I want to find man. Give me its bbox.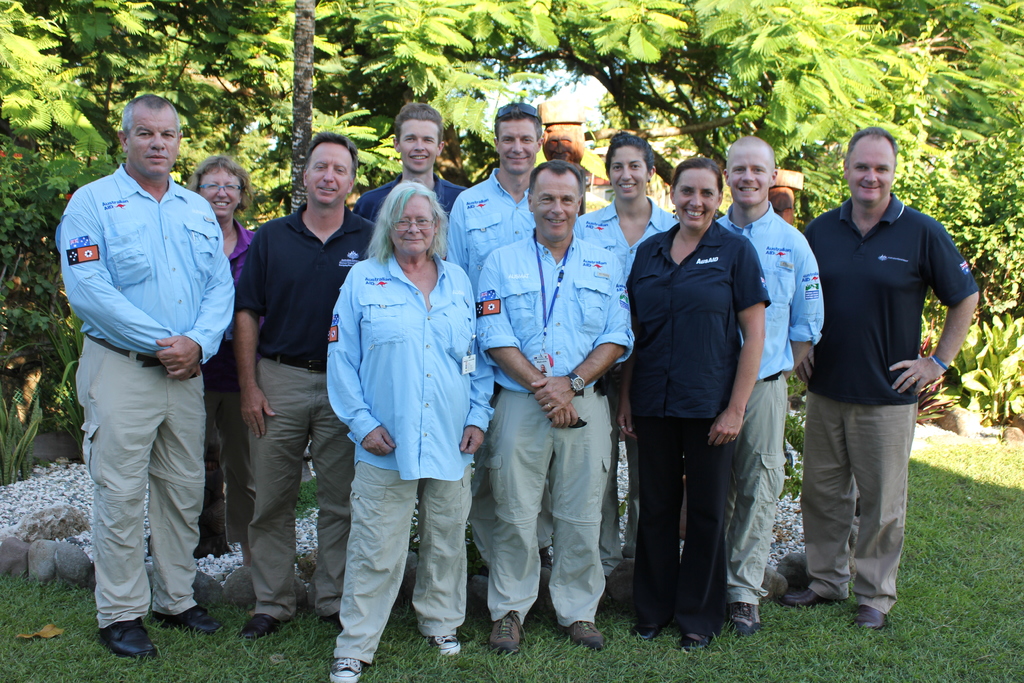
pyautogui.locateOnScreen(238, 131, 383, 643).
